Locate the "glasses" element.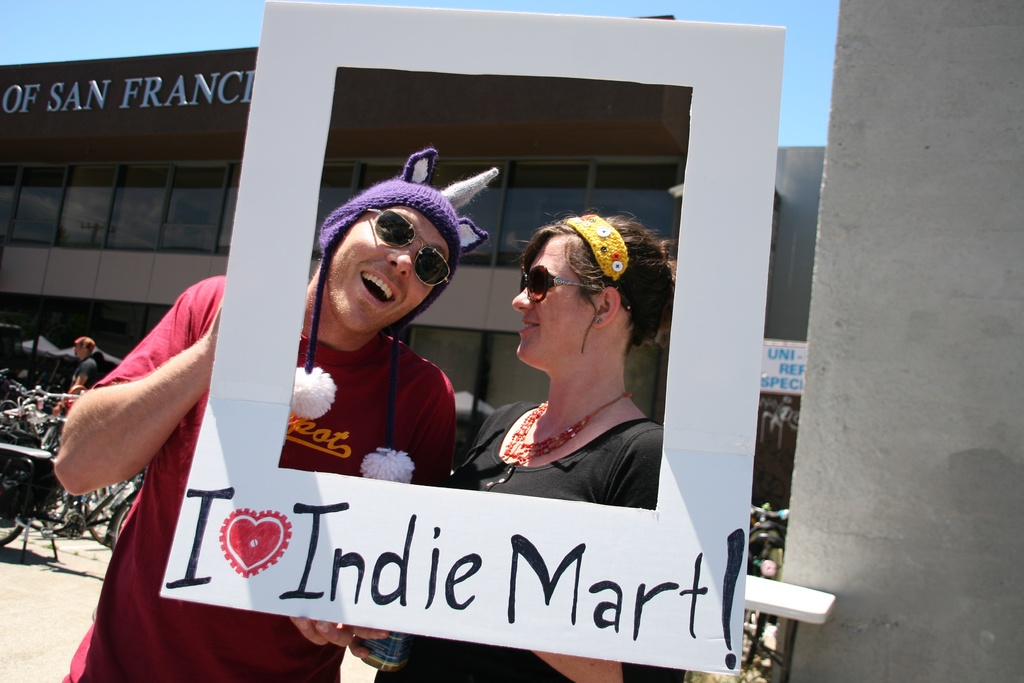
Element bbox: 362, 211, 453, 287.
